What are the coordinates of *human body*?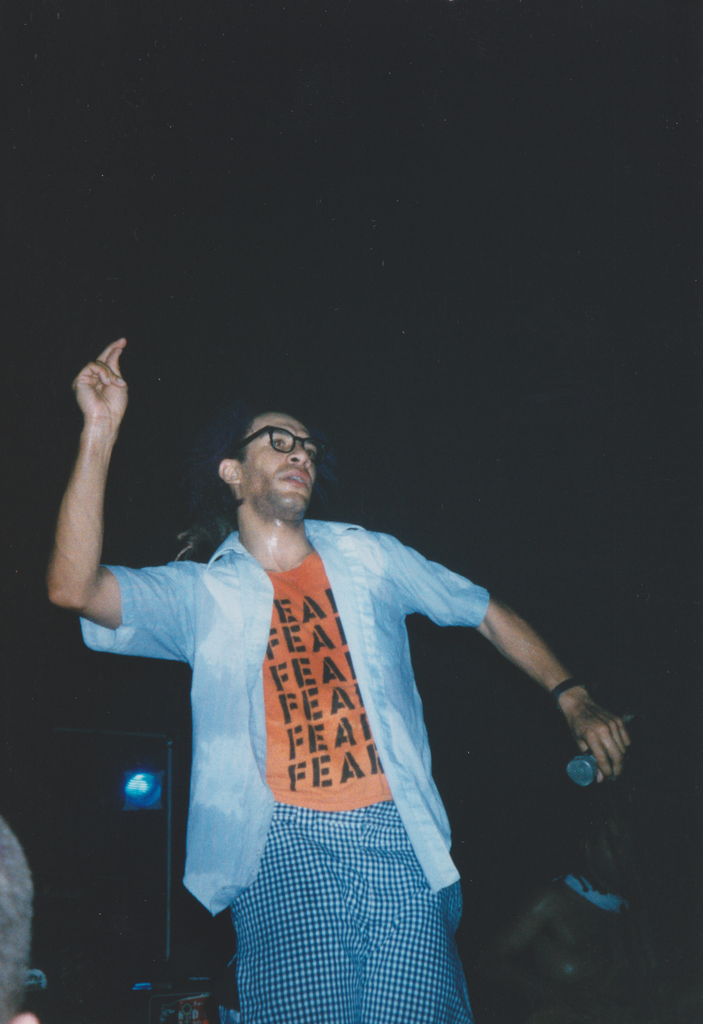
locate(42, 292, 627, 1023).
